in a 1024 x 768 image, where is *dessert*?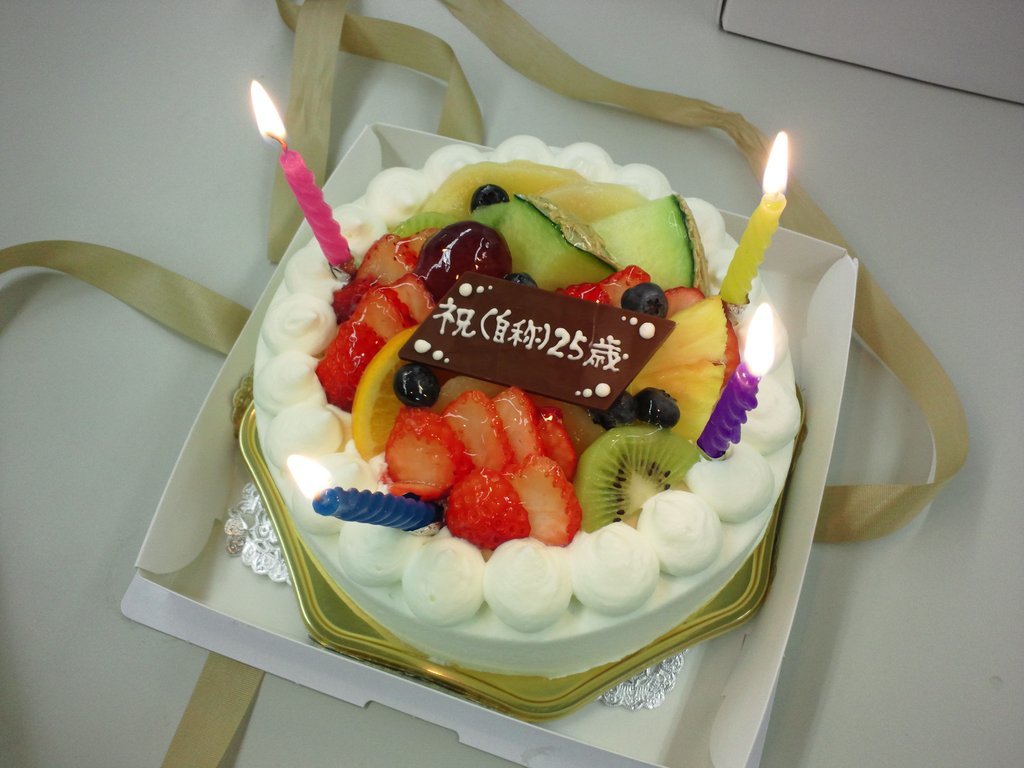
269 205 817 690.
